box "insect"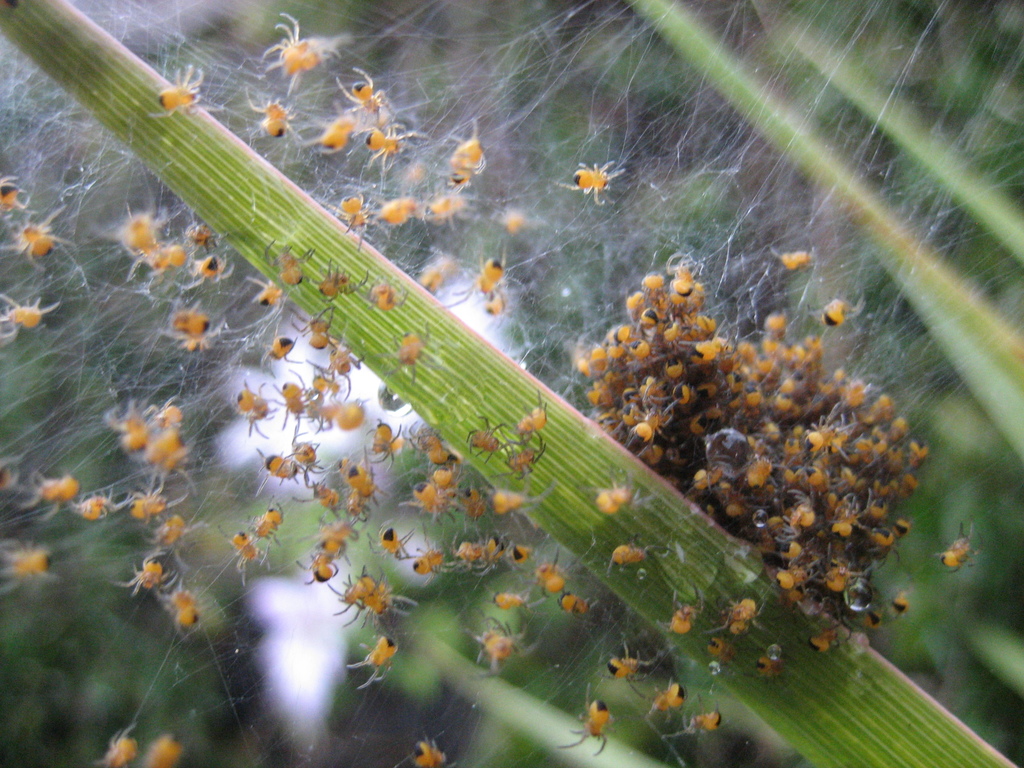
rect(551, 700, 608, 756)
